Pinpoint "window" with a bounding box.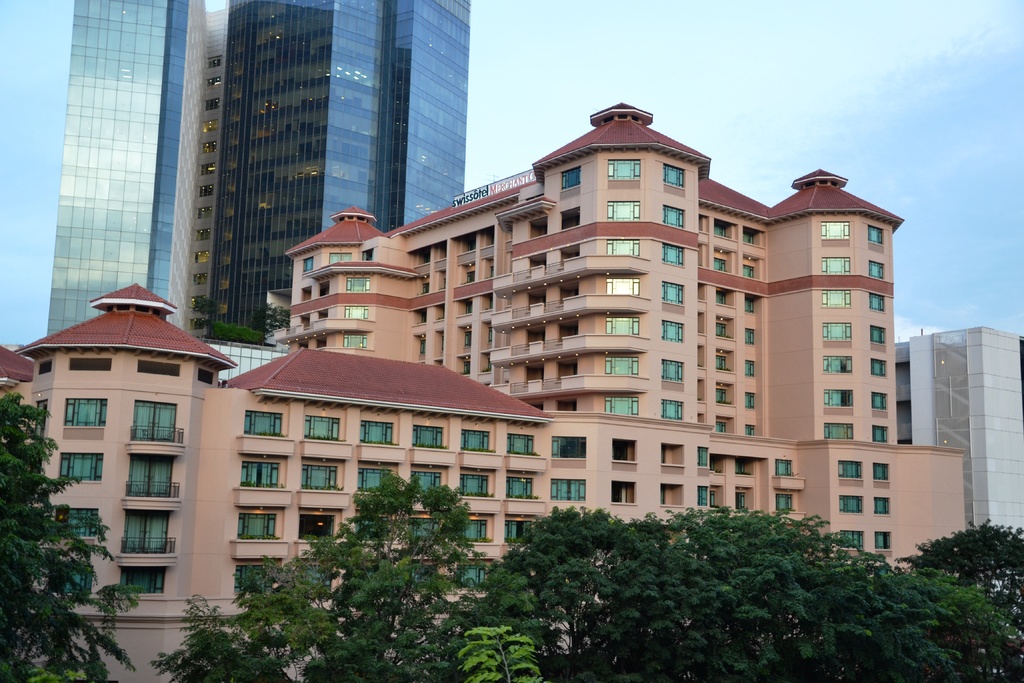
232 563 271 594.
